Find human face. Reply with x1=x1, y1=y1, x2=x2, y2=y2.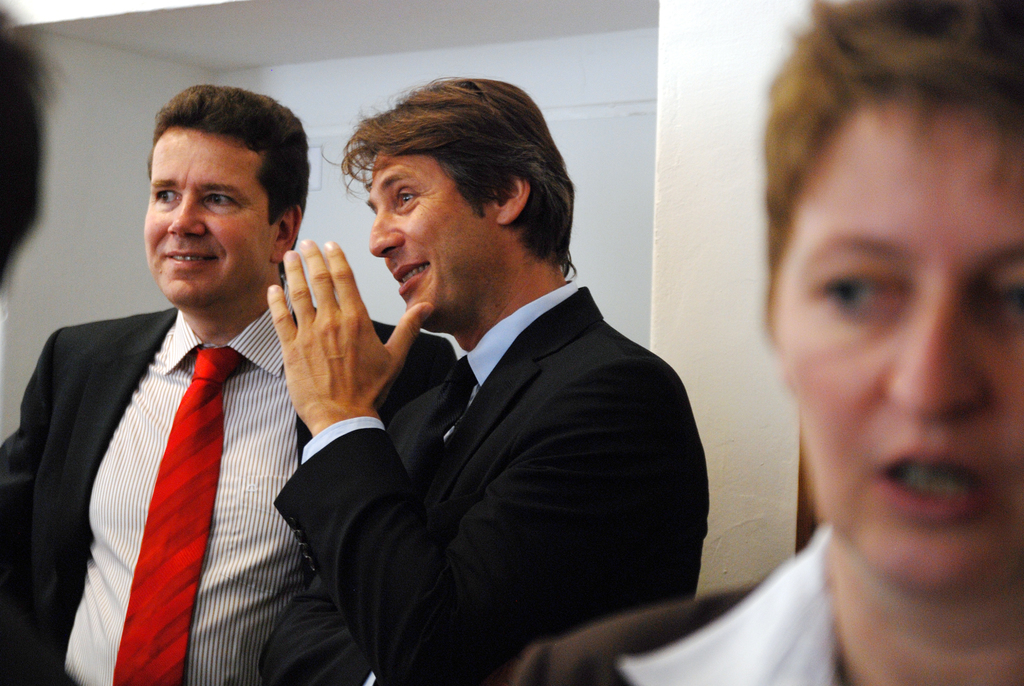
x1=369, y1=147, x2=485, y2=318.
